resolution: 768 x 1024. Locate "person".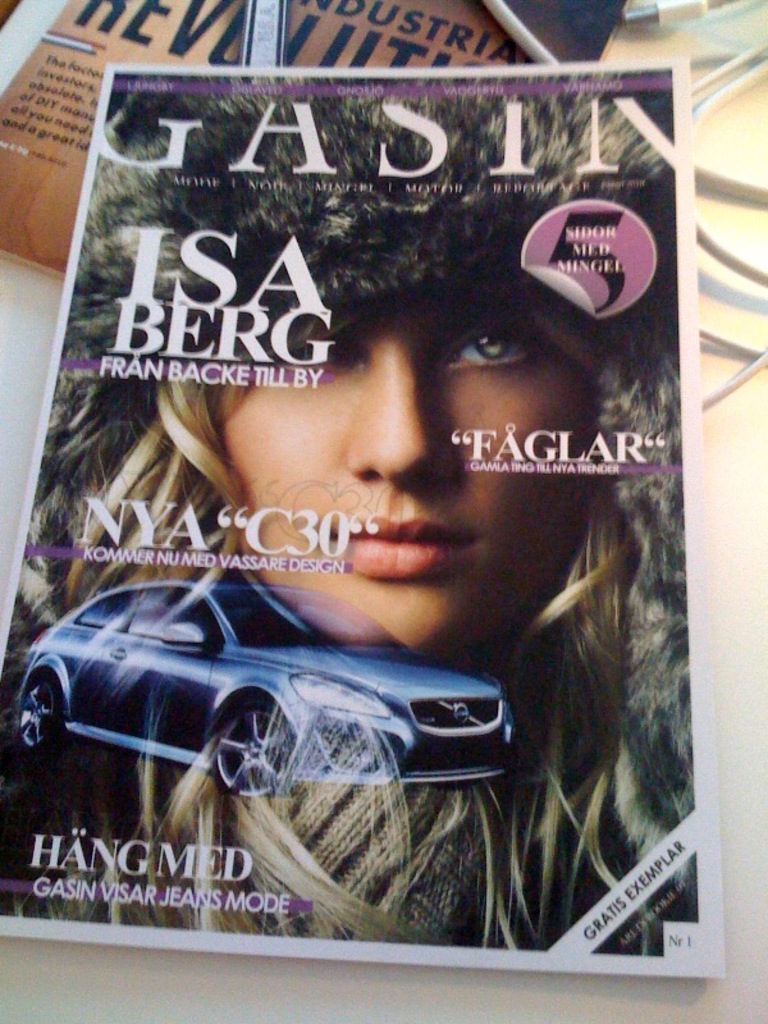
box(29, 74, 691, 942).
